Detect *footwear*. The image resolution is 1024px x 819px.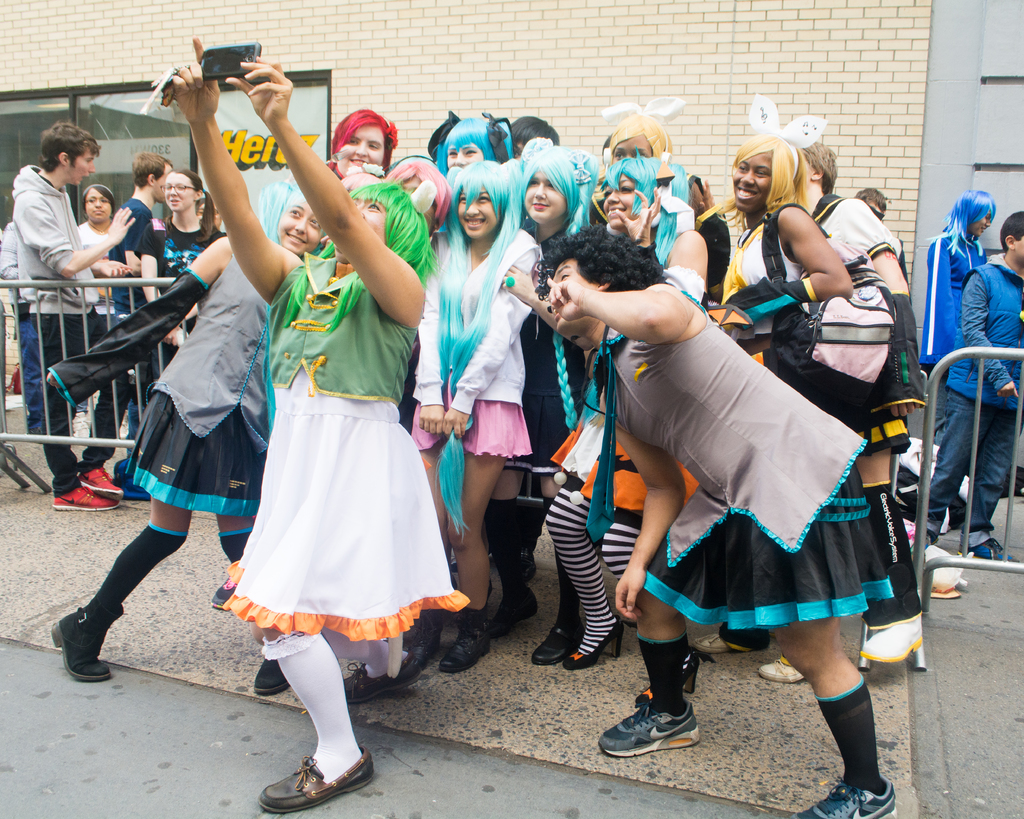
box=[602, 699, 706, 777].
